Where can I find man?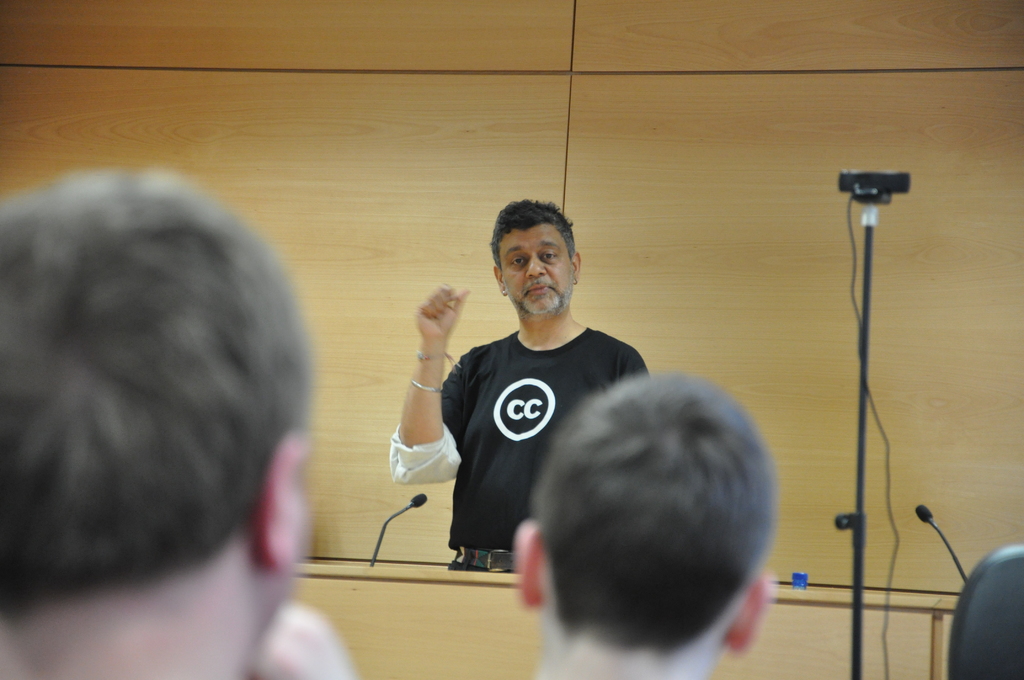
You can find it at <region>415, 216, 671, 589</region>.
